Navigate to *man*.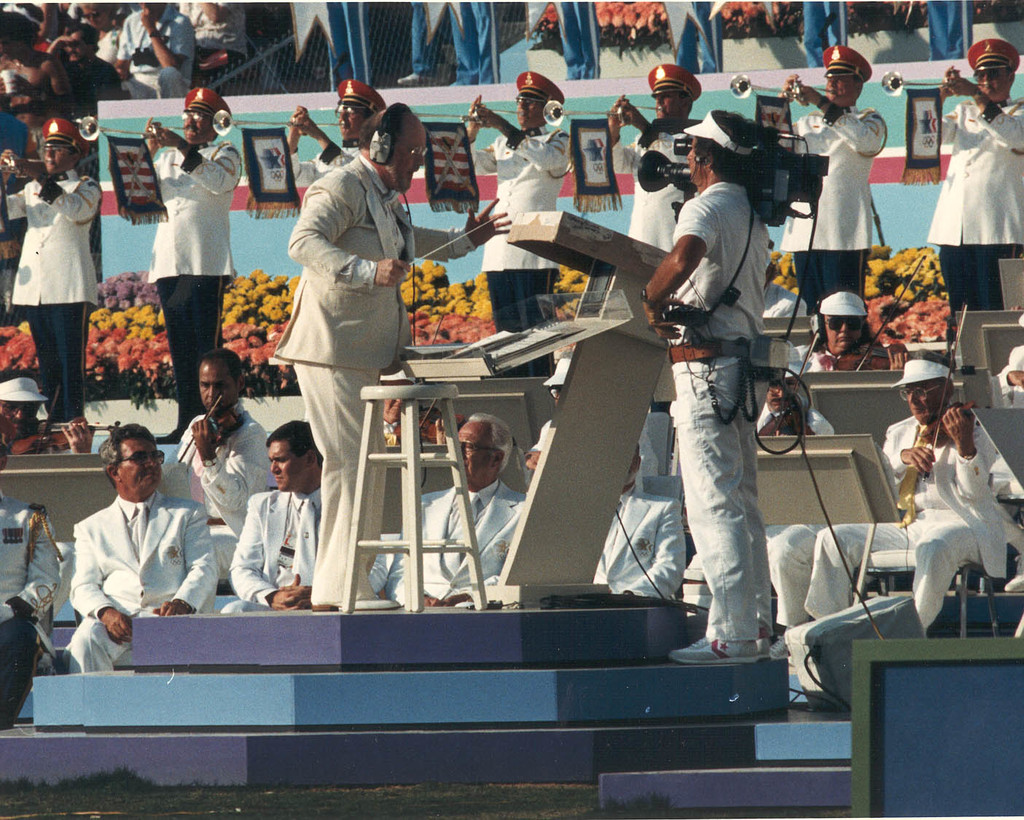
Navigation target: left=639, top=113, right=798, bottom=672.
